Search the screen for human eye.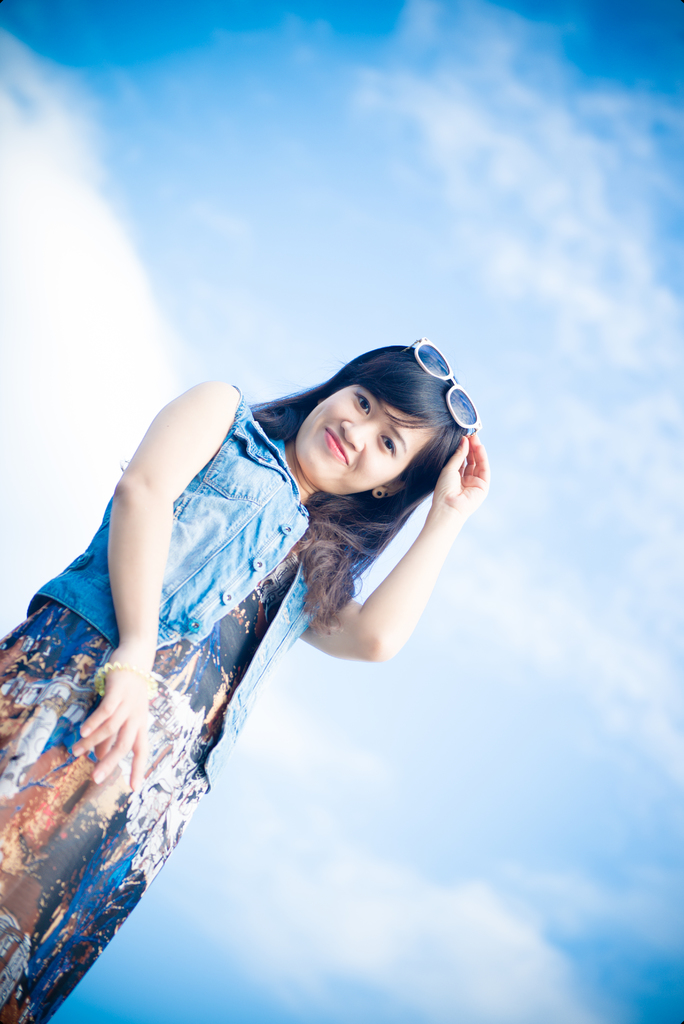
Found at 354:393:369:417.
